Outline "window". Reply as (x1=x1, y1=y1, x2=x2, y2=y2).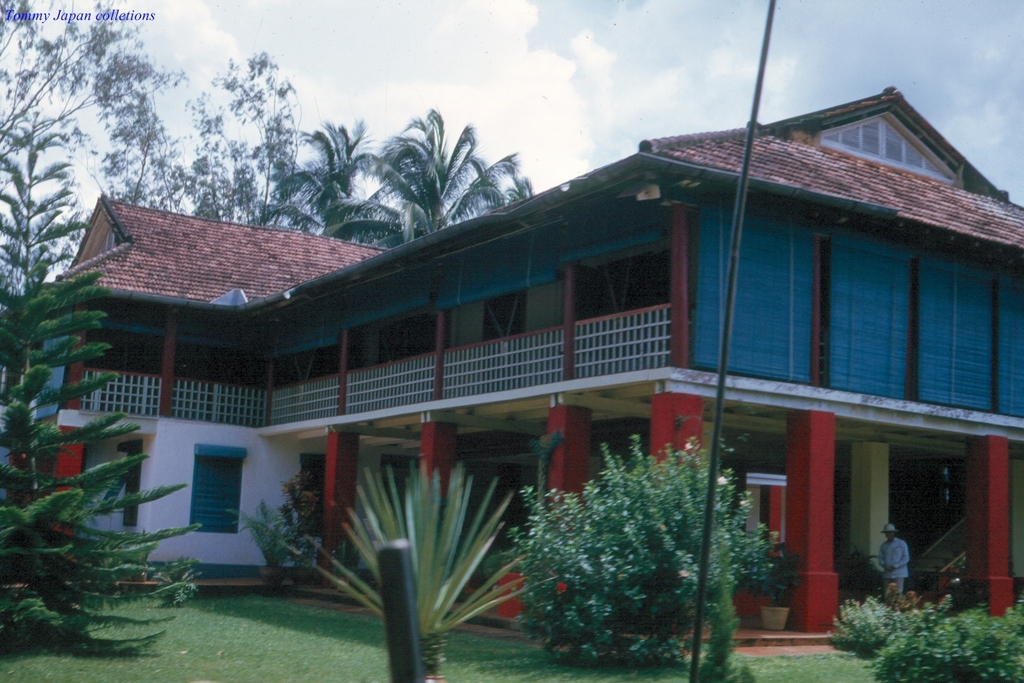
(x1=176, y1=445, x2=232, y2=547).
